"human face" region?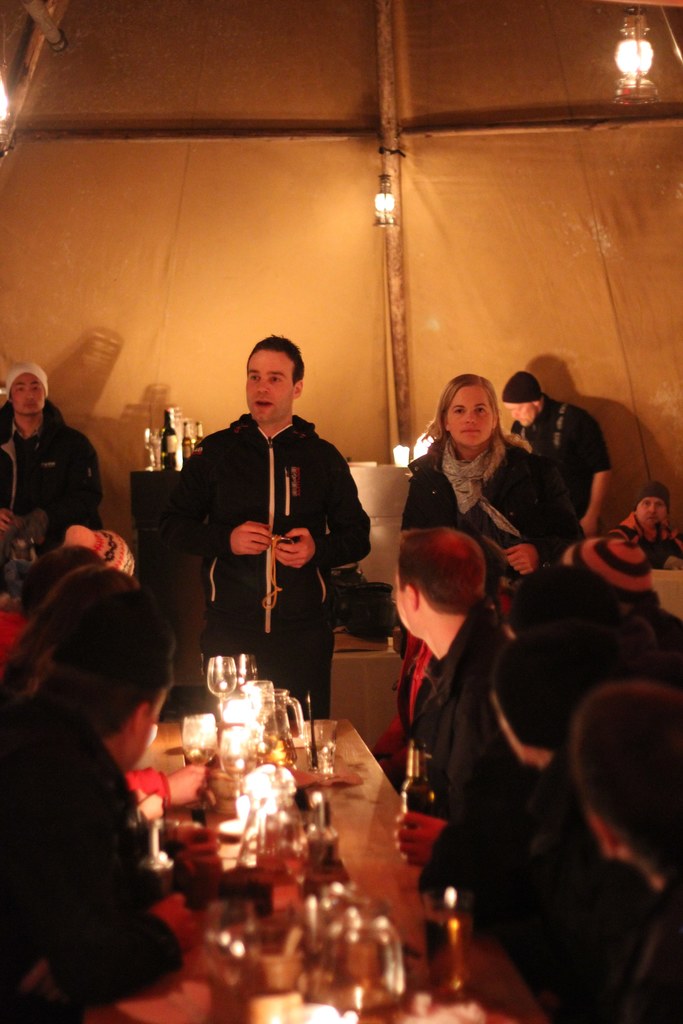
{"left": 636, "top": 495, "right": 671, "bottom": 529}
